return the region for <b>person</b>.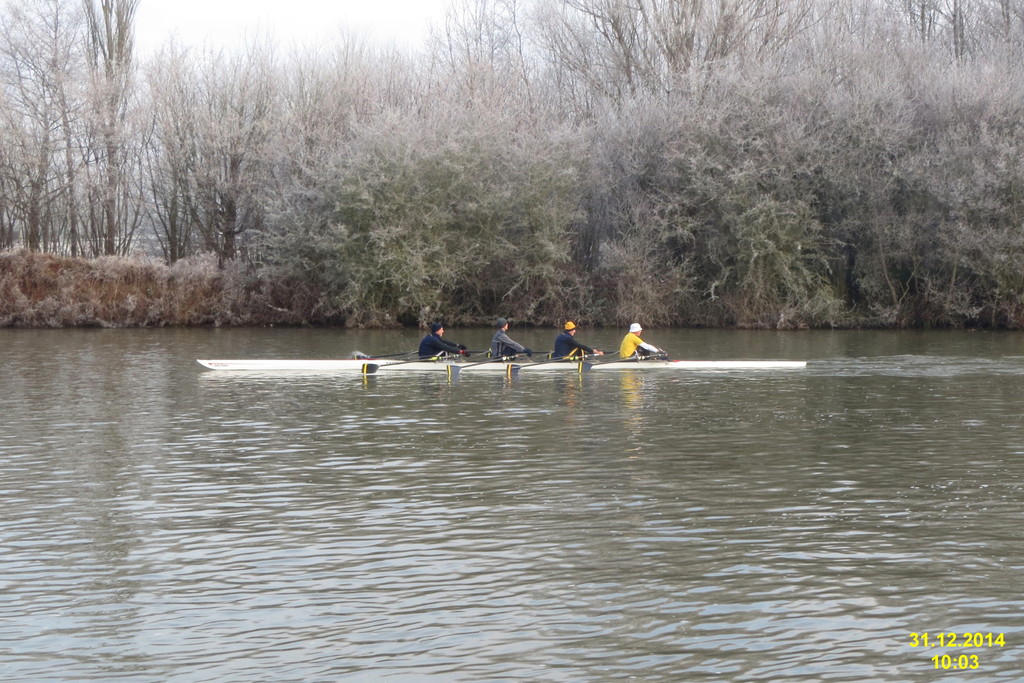
<region>552, 320, 604, 358</region>.
